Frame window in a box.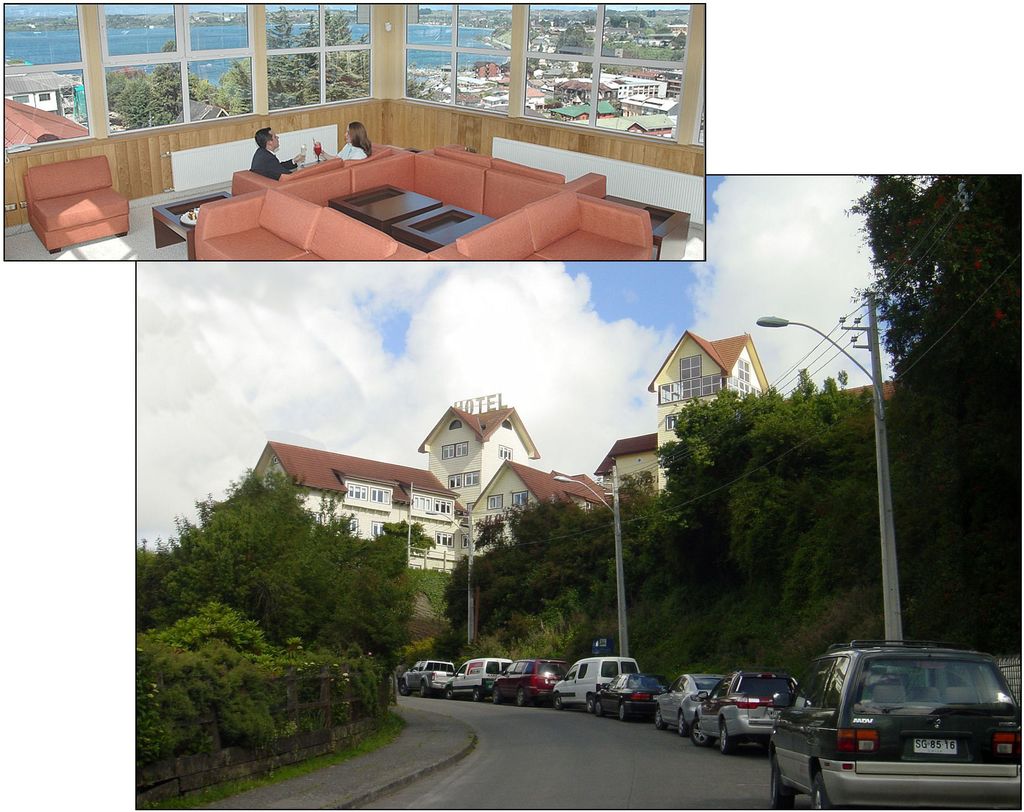
l=435, t=498, r=455, b=516.
